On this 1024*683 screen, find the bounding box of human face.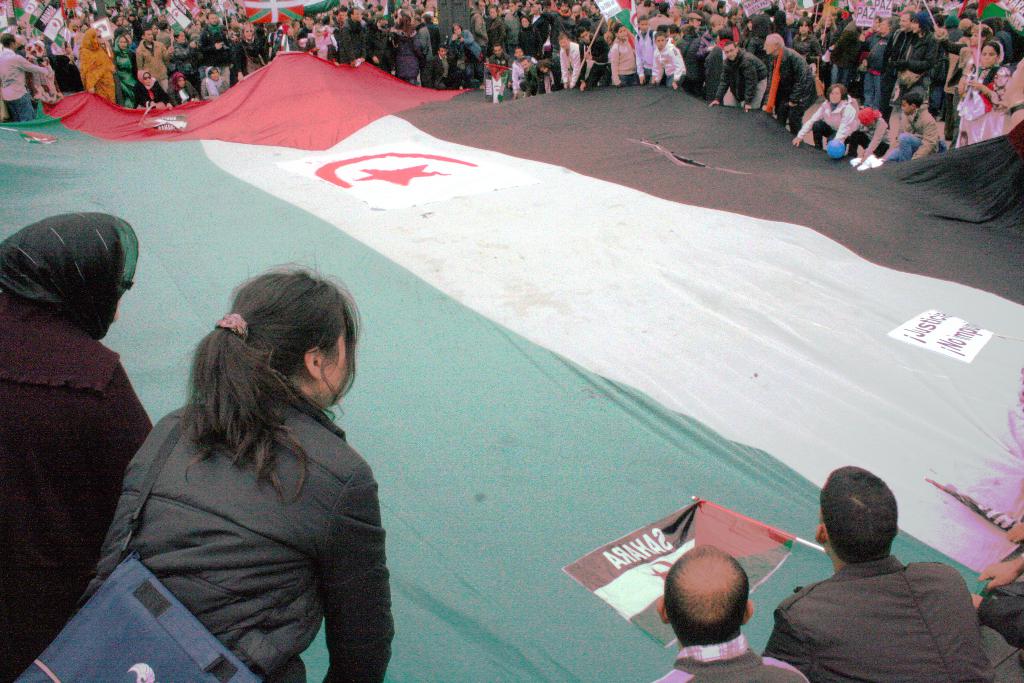
Bounding box: bbox(615, 27, 626, 40).
